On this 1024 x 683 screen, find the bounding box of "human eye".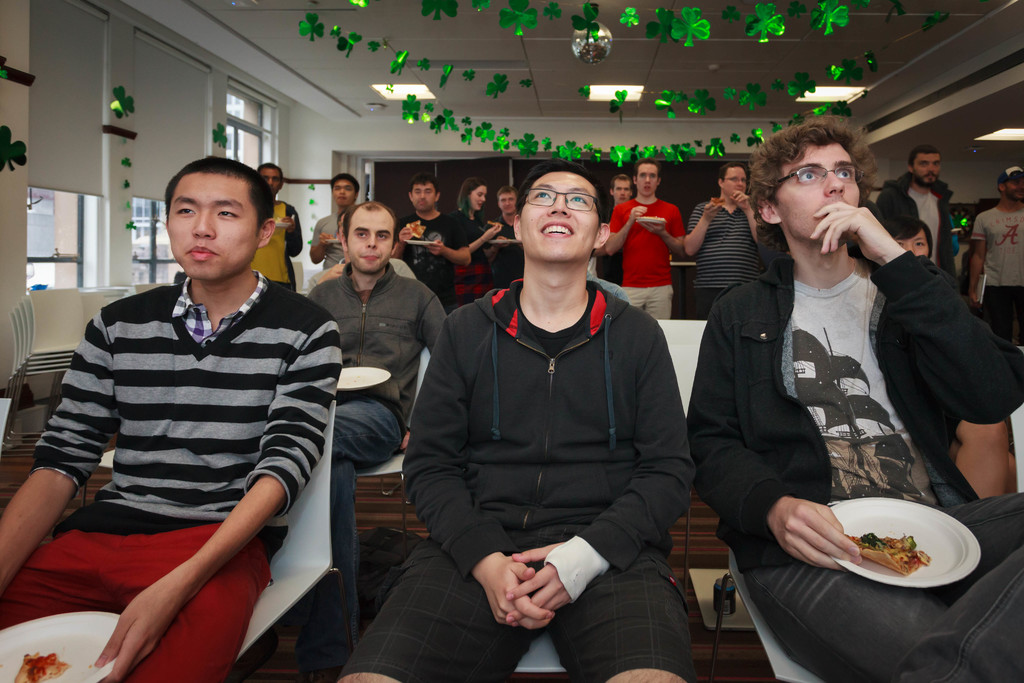
Bounding box: box=[568, 194, 588, 204].
